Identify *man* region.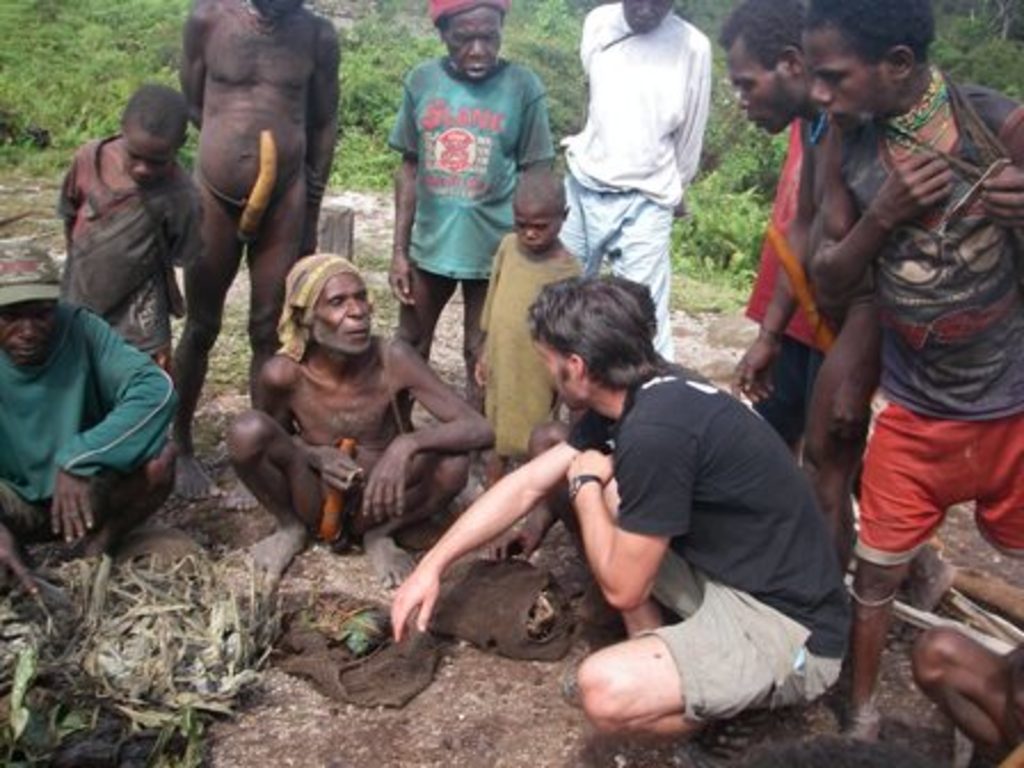
Region: box=[0, 231, 181, 599].
